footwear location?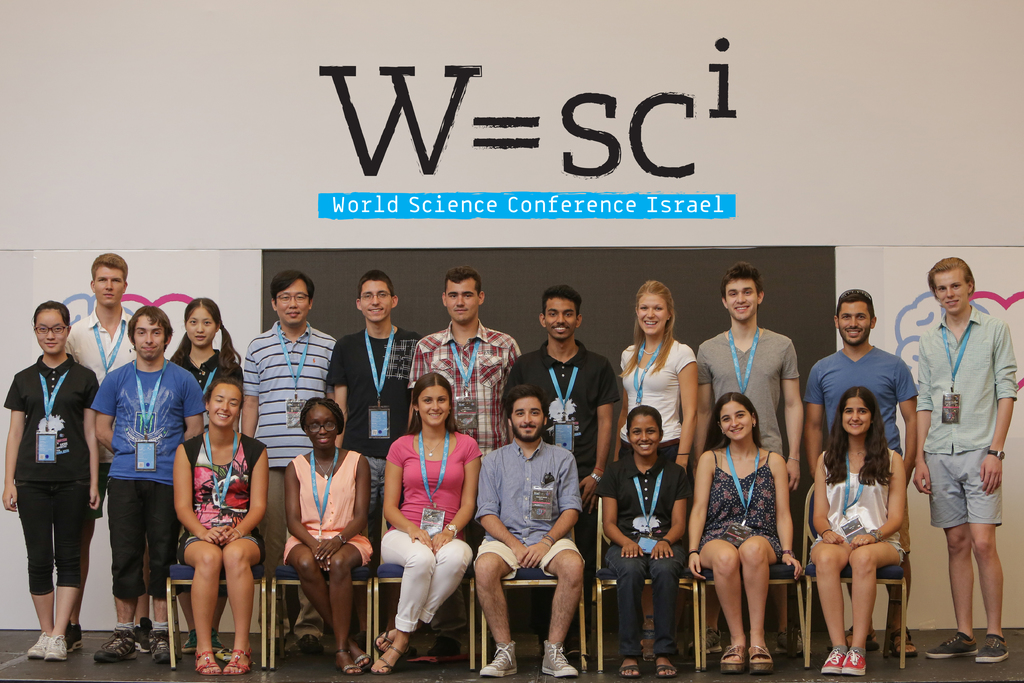
x1=65, y1=620, x2=82, y2=648
